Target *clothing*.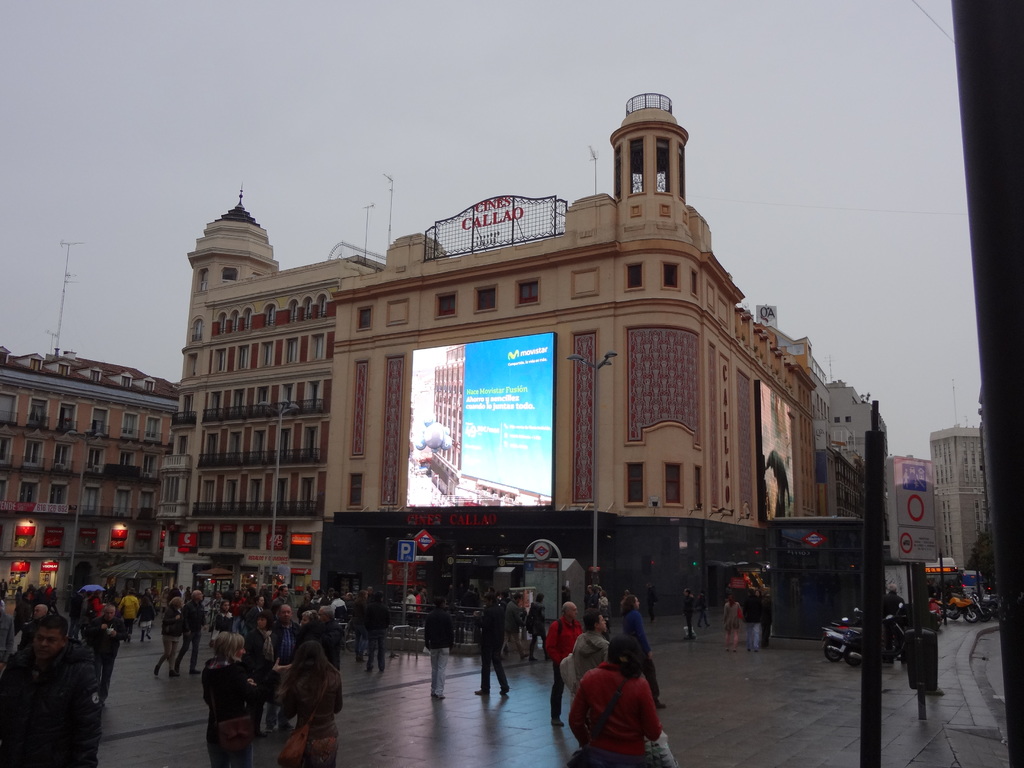
Target region: bbox=[623, 608, 662, 697].
